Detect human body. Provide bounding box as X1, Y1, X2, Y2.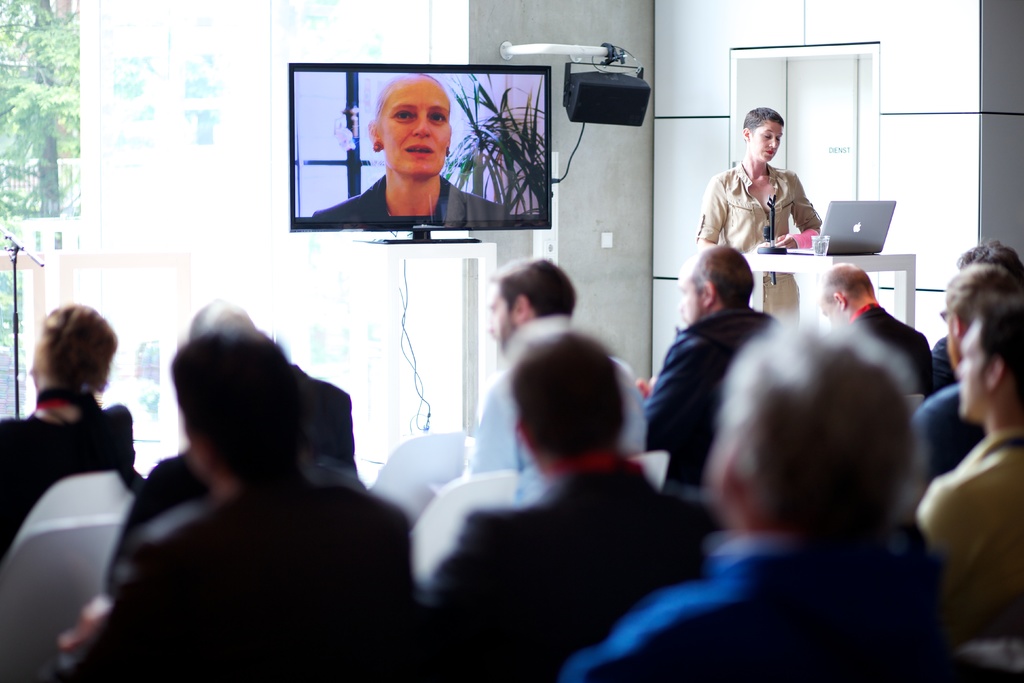
314, 67, 510, 215.
